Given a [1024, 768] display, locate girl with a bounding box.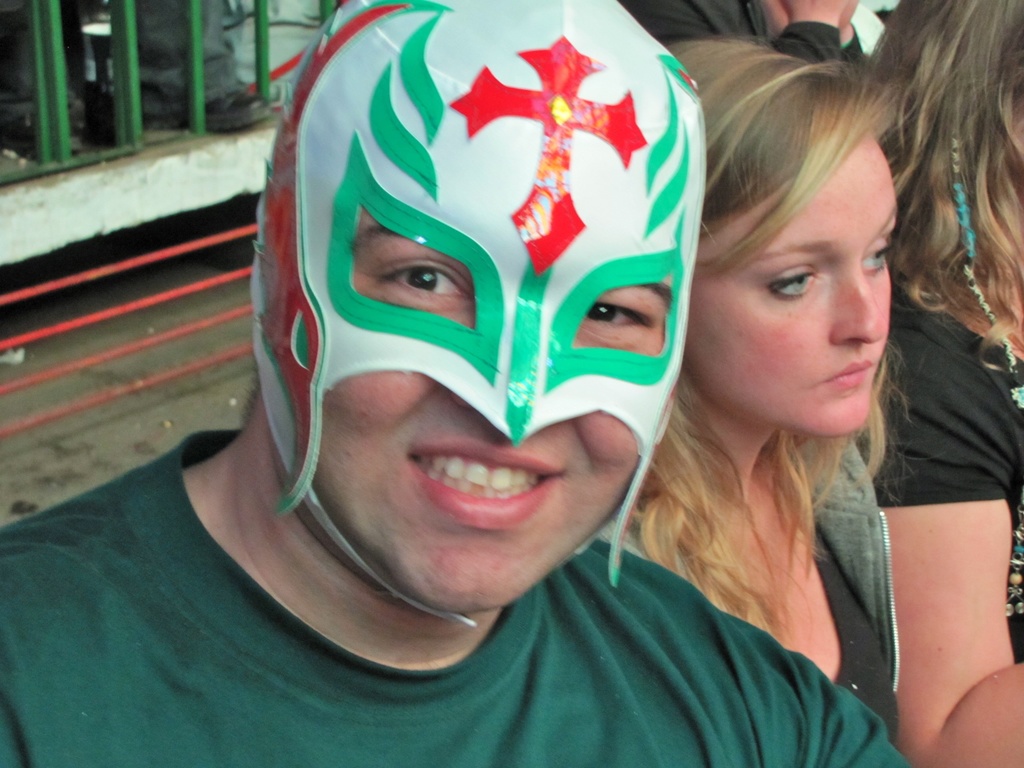
Located: [x1=660, y1=36, x2=905, y2=748].
